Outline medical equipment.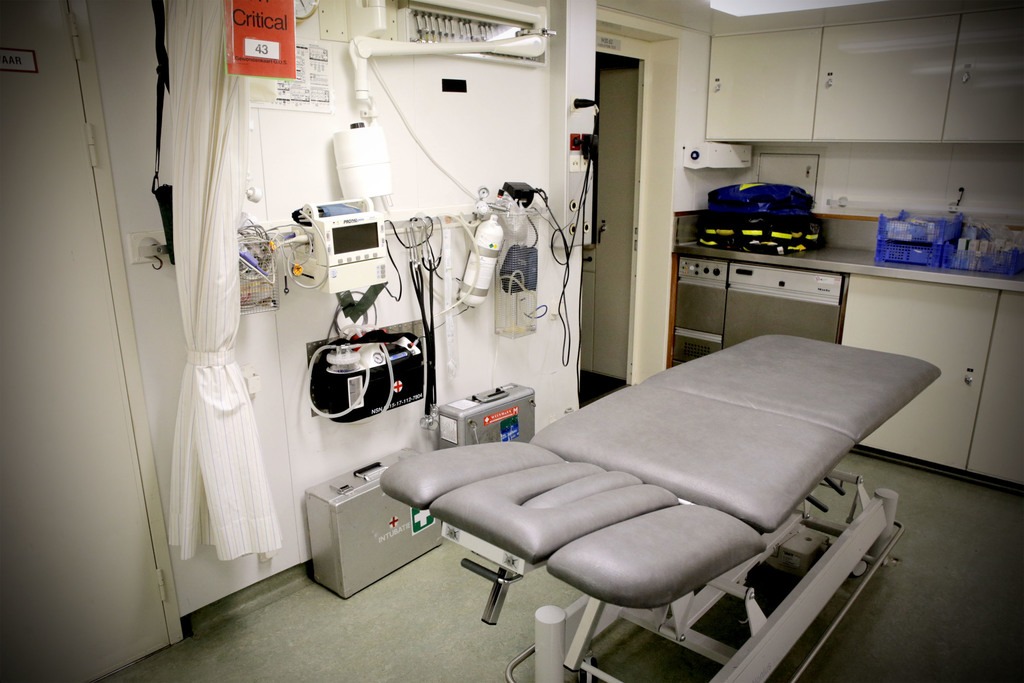
Outline: box=[241, 0, 554, 587].
